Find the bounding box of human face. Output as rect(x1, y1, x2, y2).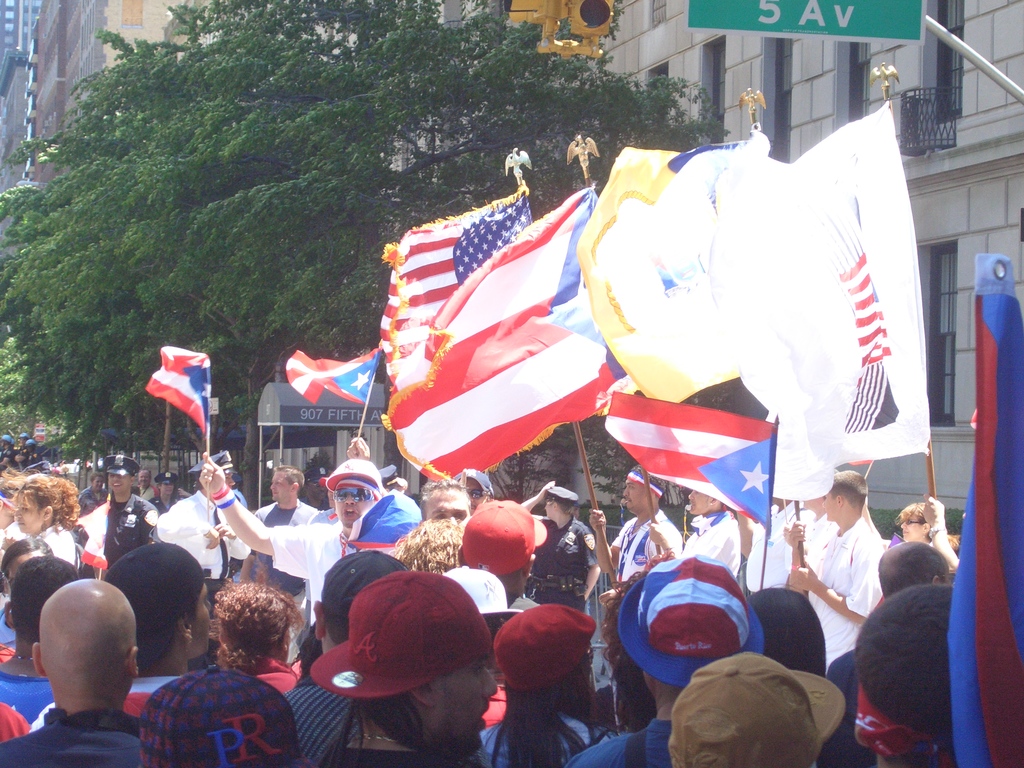
rect(15, 490, 41, 534).
